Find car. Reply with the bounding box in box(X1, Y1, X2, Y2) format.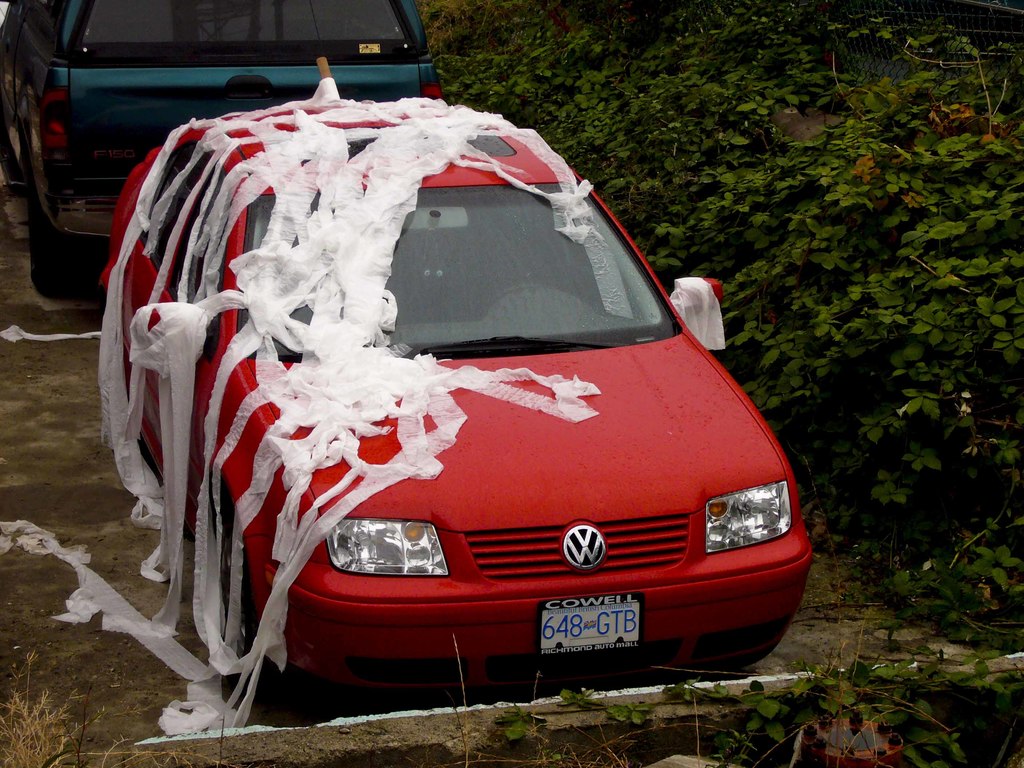
box(0, 0, 444, 300).
